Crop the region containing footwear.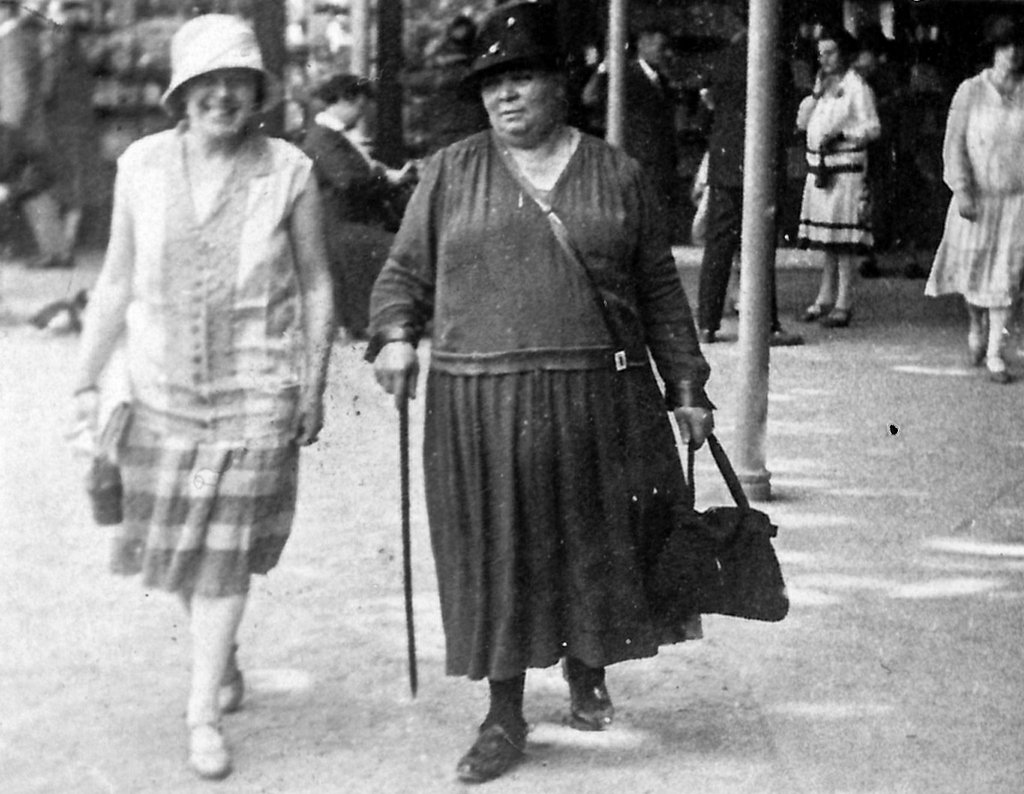
Crop region: bbox=[985, 353, 1007, 380].
